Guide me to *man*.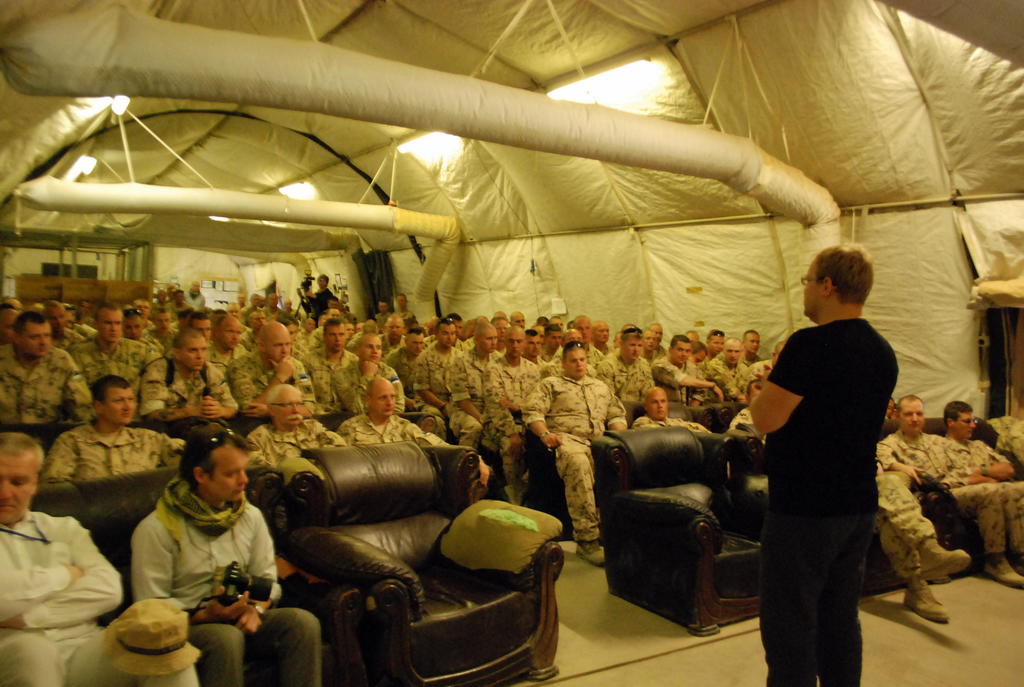
Guidance: (left=128, top=425, right=322, bottom=686).
